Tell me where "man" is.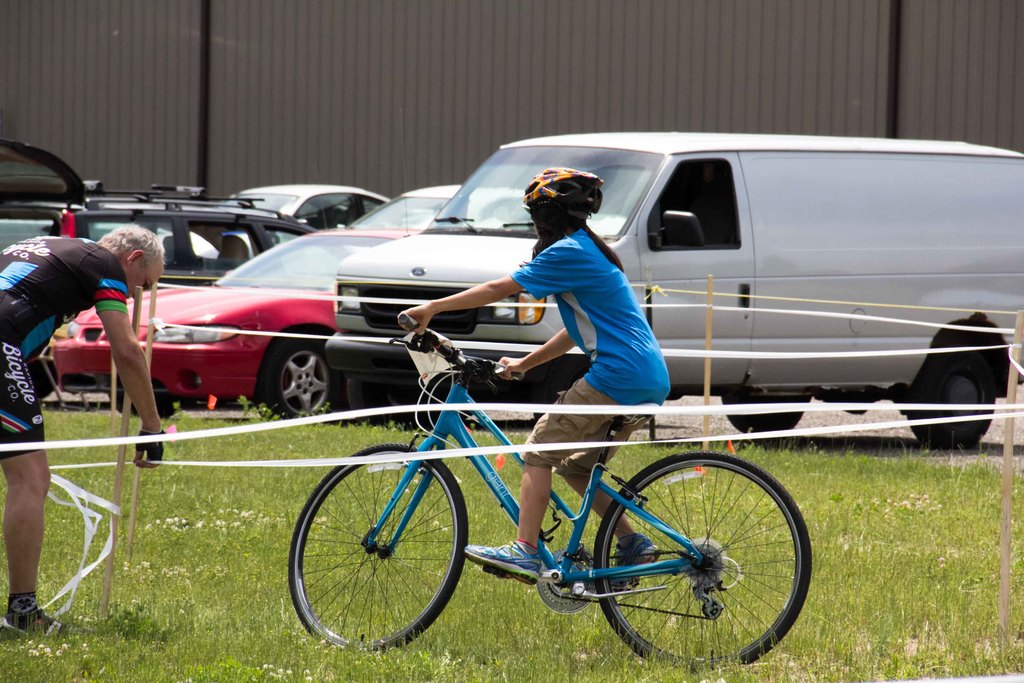
"man" is at l=0, t=222, r=167, b=642.
